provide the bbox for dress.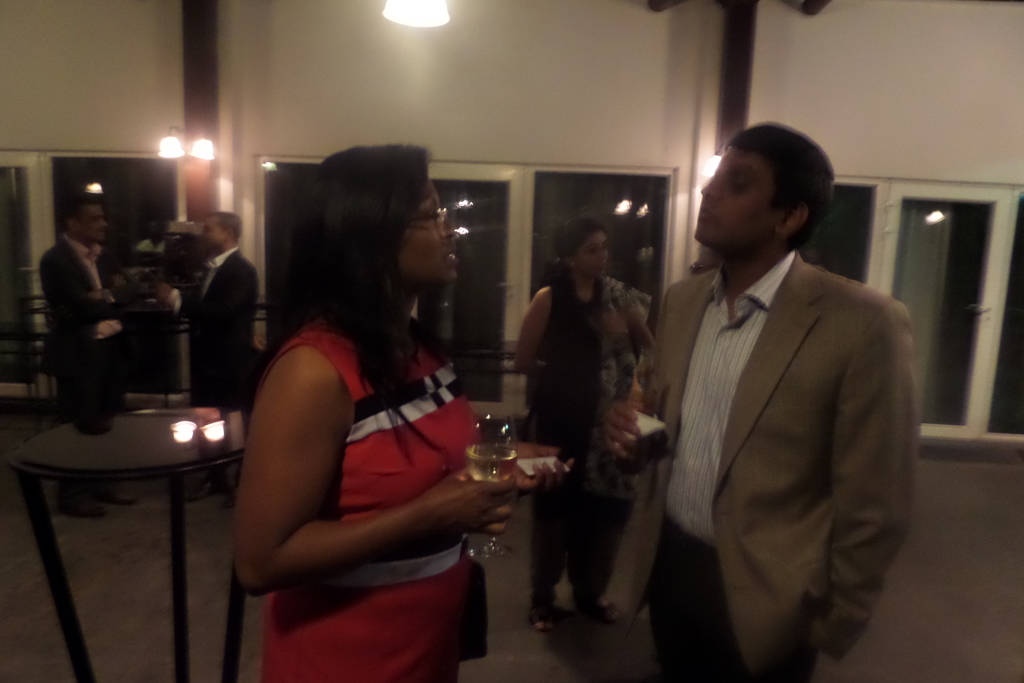
region(253, 322, 482, 682).
